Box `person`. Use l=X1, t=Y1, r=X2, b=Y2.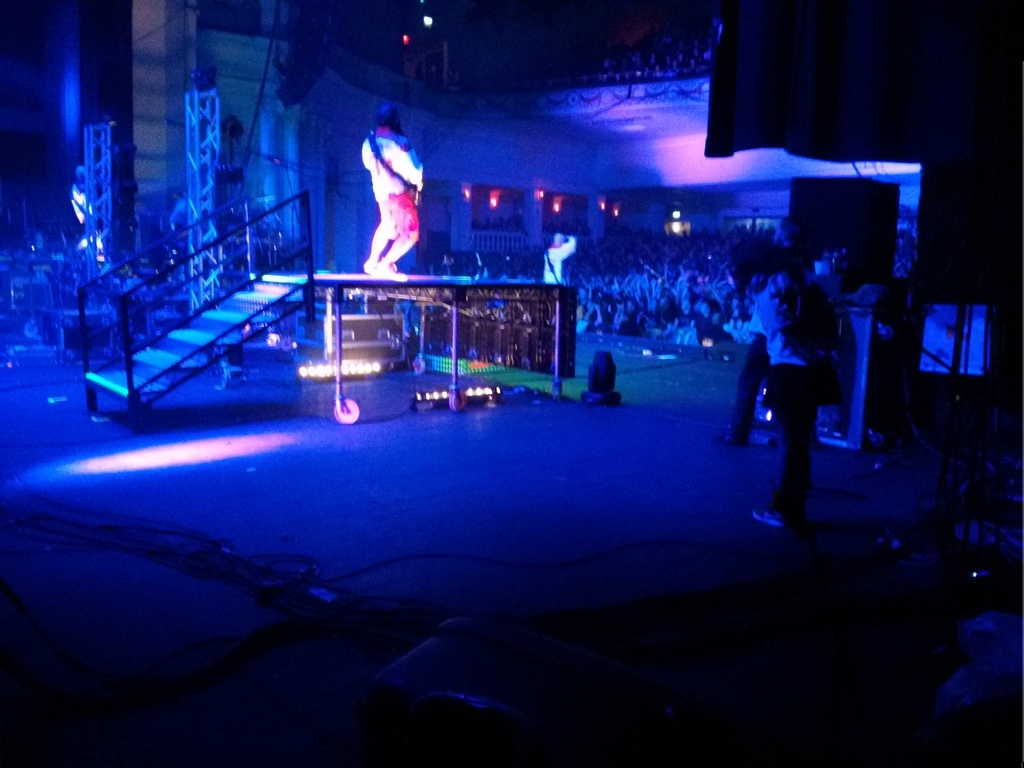
l=342, t=108, r=441, b=285.
